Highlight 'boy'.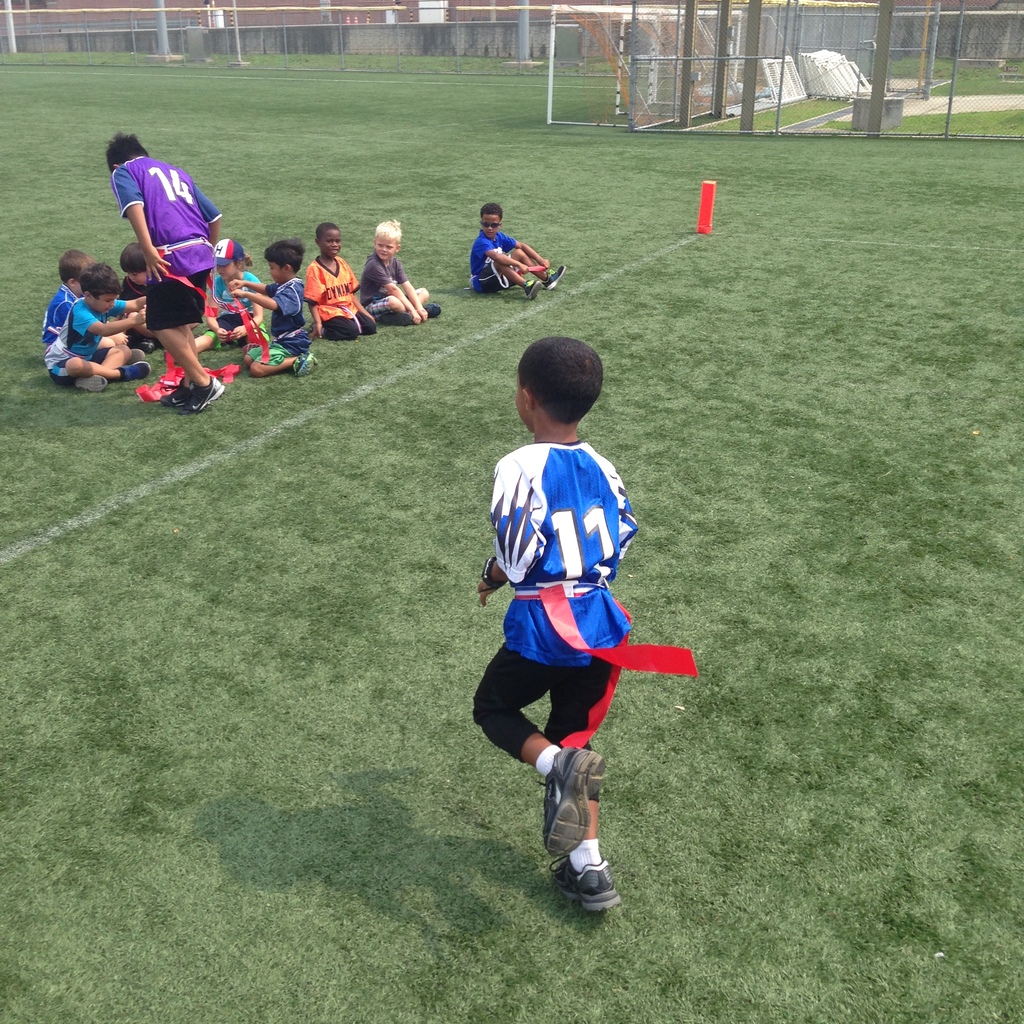
Highlighted region: [471, 204, 571, 301].
